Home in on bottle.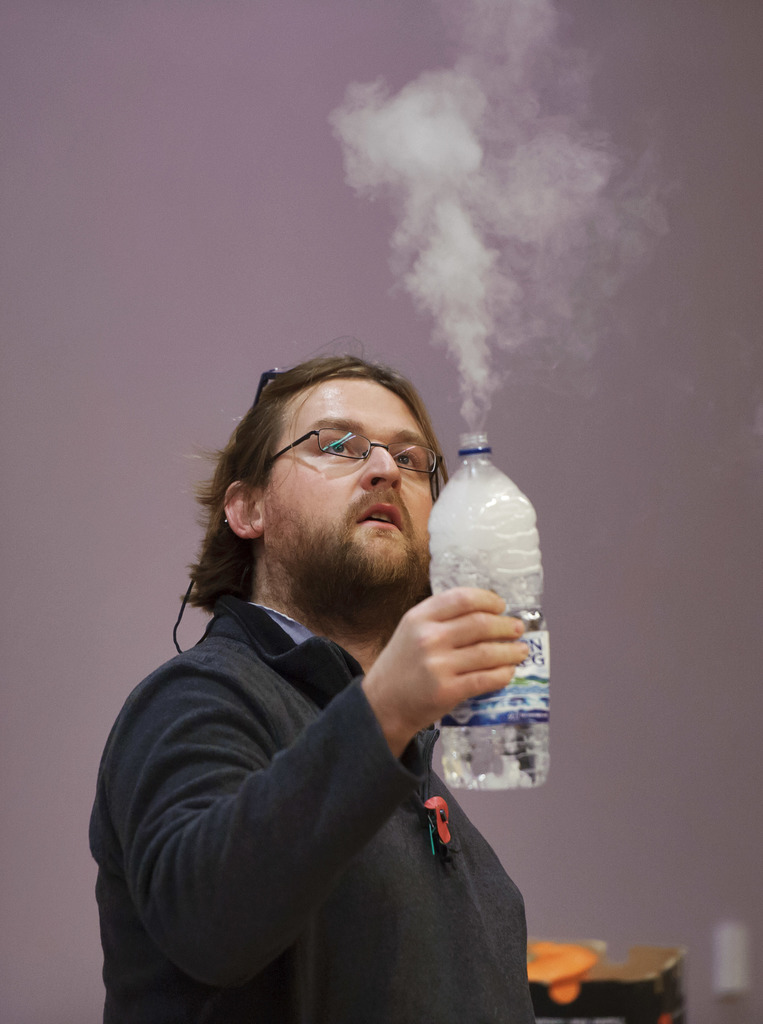
Homed in at BBox(426, 435, 549, 794).
